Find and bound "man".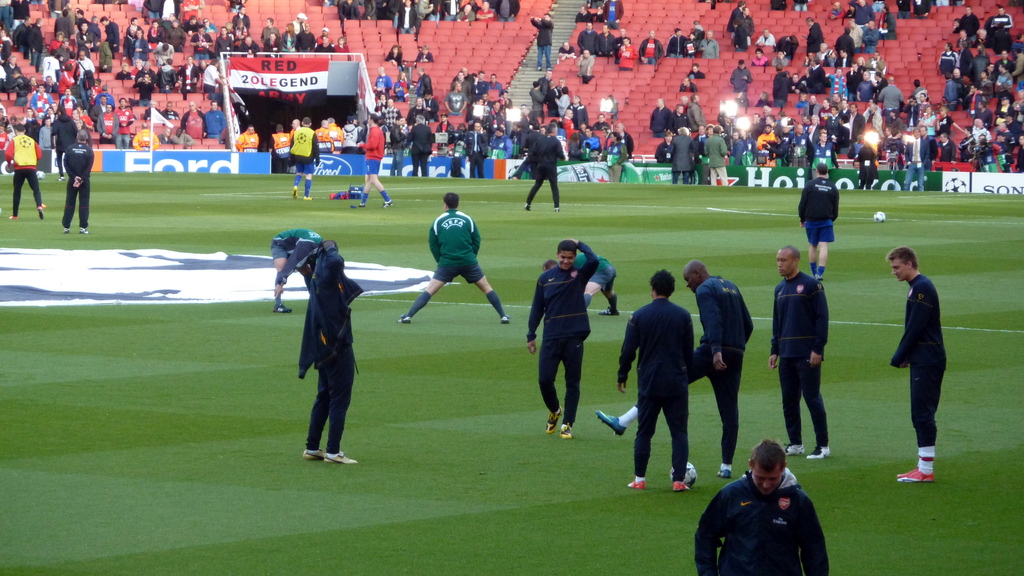
Bound: <region>854, 132, 880, 185</region>.
